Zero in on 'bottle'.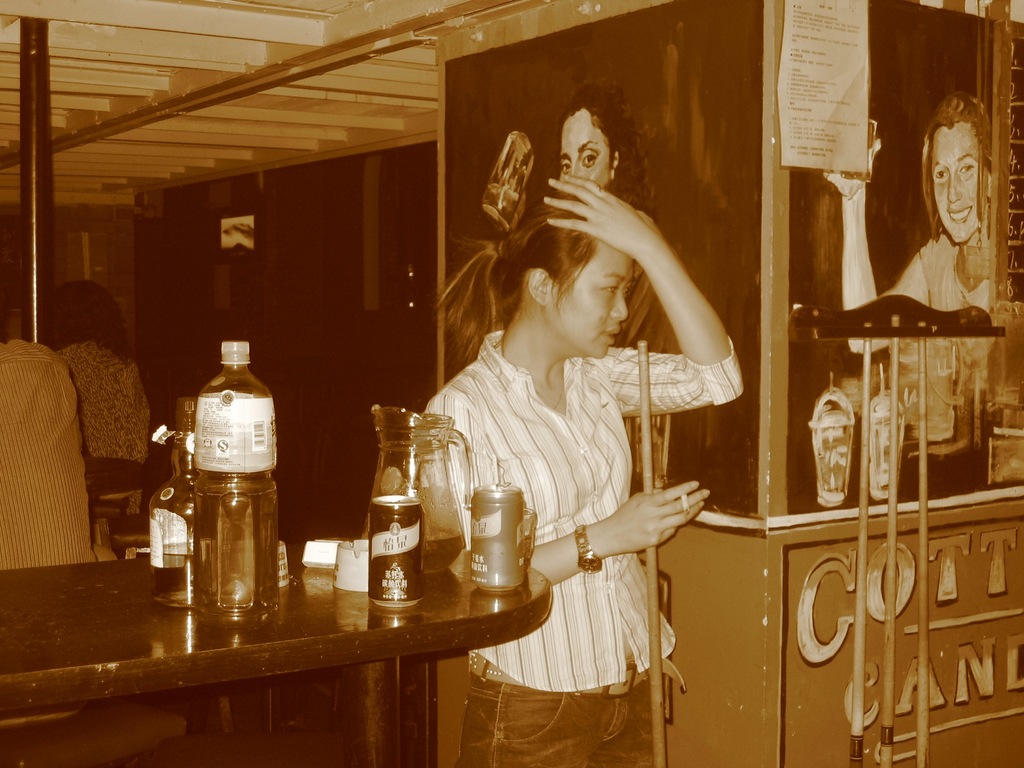
Zeroed in: [167, 341, 285, 607].
